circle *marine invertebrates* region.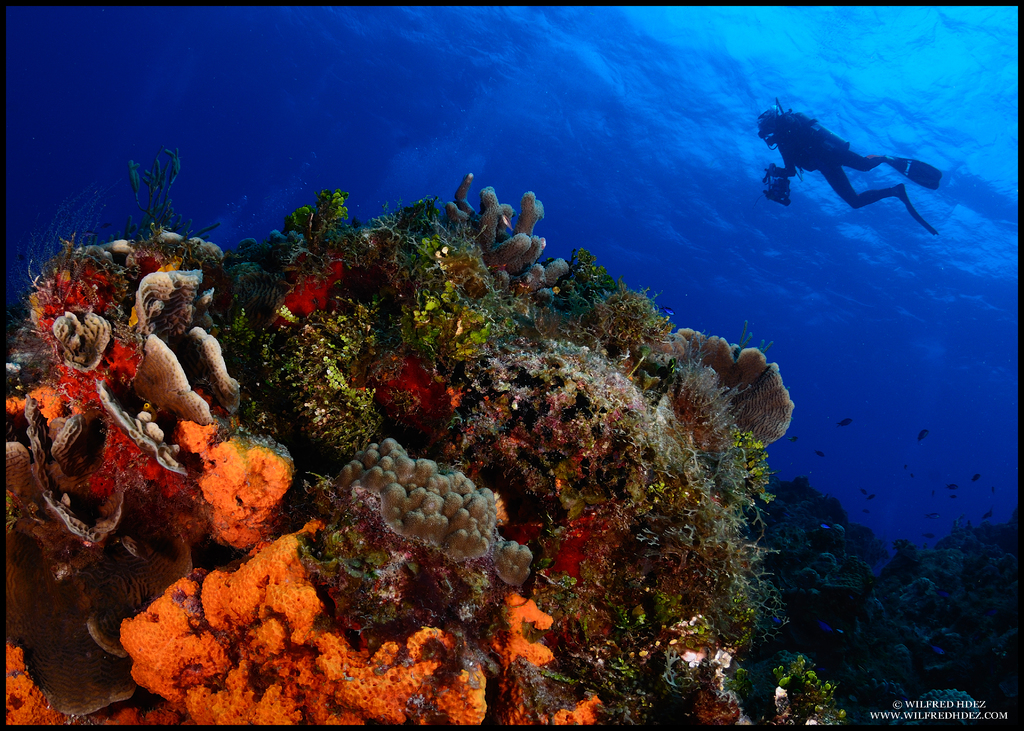
Region: pyautogui.locateOnScreen(436, 310, 665, 545).
